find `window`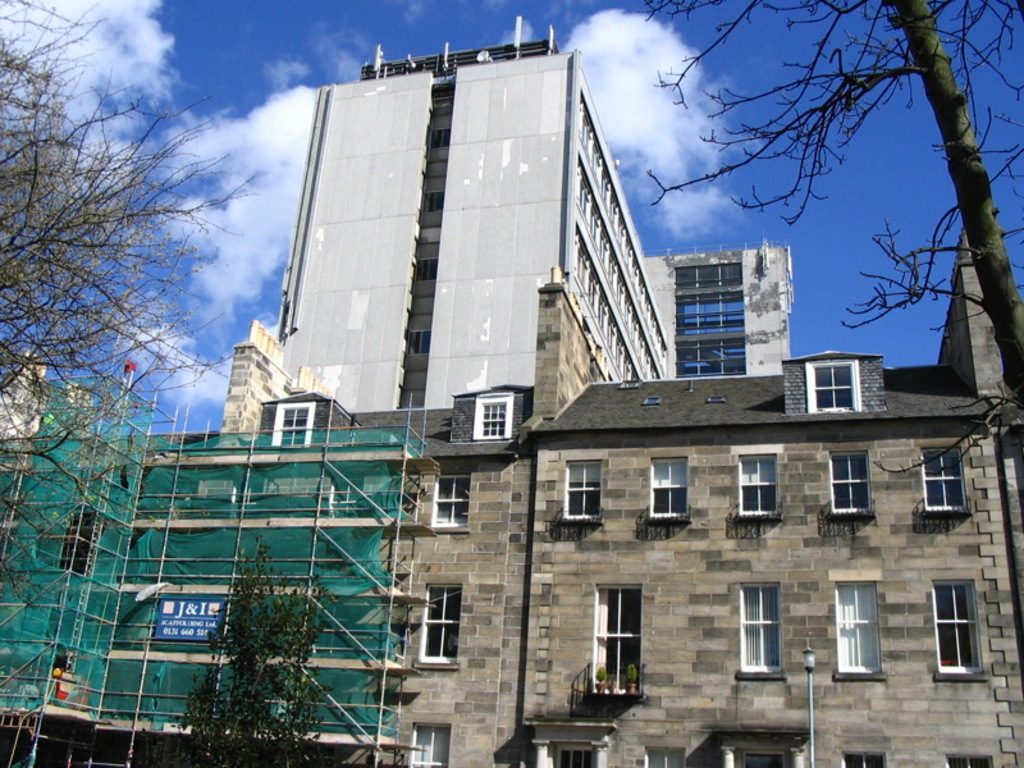
{"x1": 931, "y1": 576, "x2": 983, "y2": 678}
